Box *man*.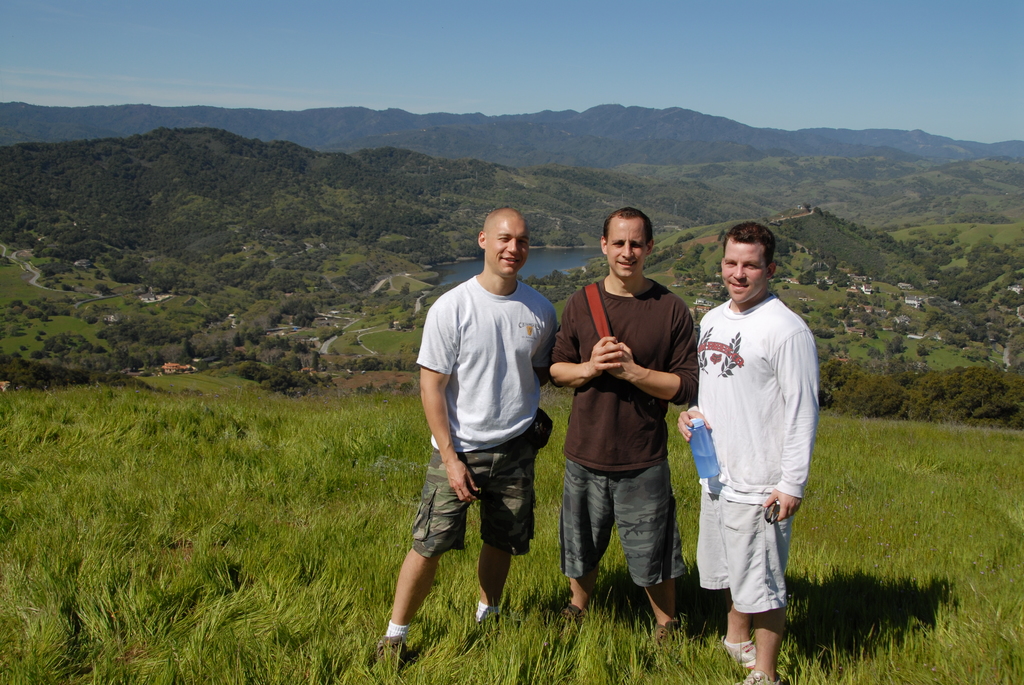
region(531, 203, 706, 647).
